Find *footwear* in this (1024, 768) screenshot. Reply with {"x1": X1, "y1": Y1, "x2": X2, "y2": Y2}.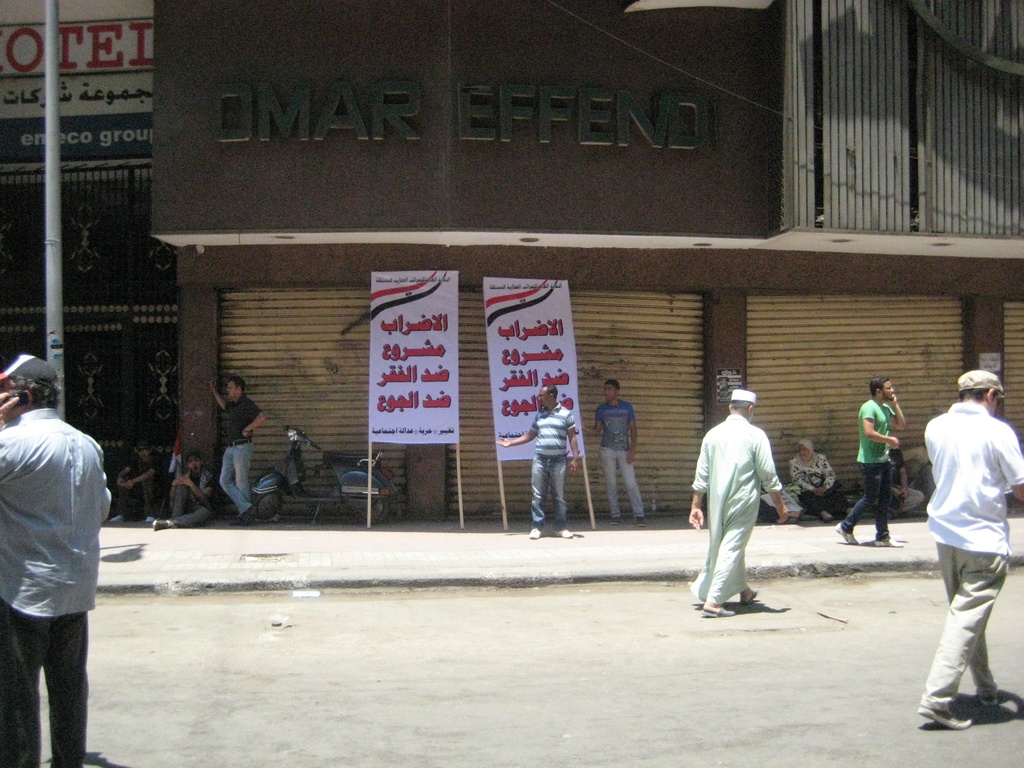
{"x1": 241, "y1": 505, "x2": 258, "y2": 525}.
